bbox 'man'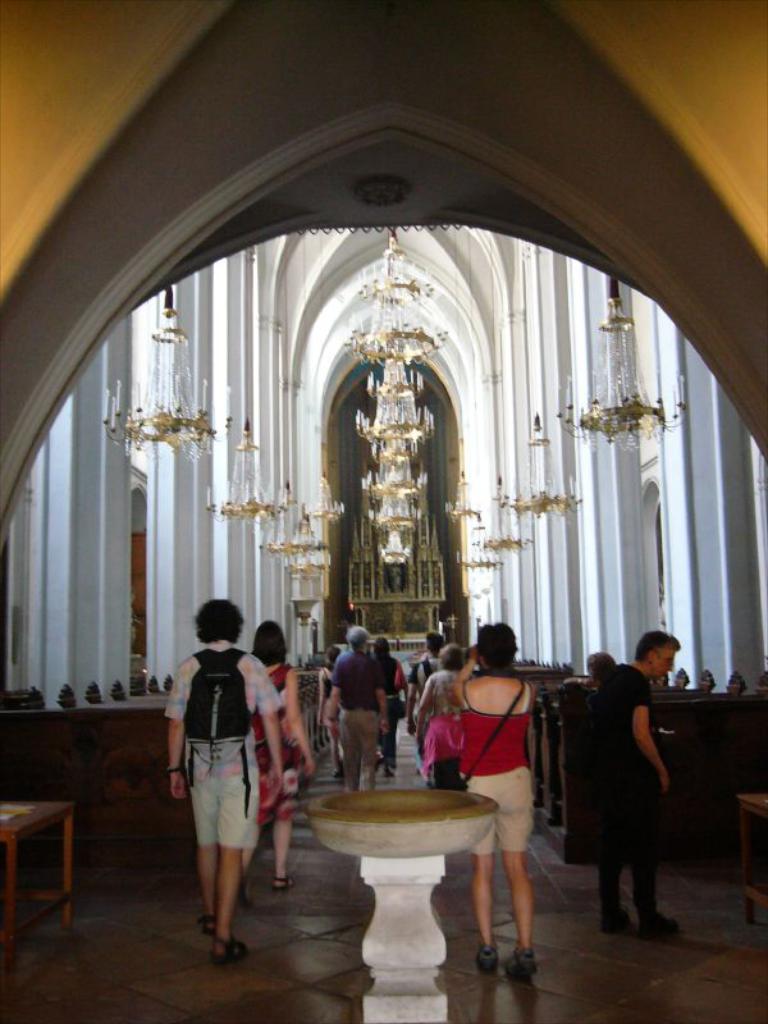
581:631:682:933
